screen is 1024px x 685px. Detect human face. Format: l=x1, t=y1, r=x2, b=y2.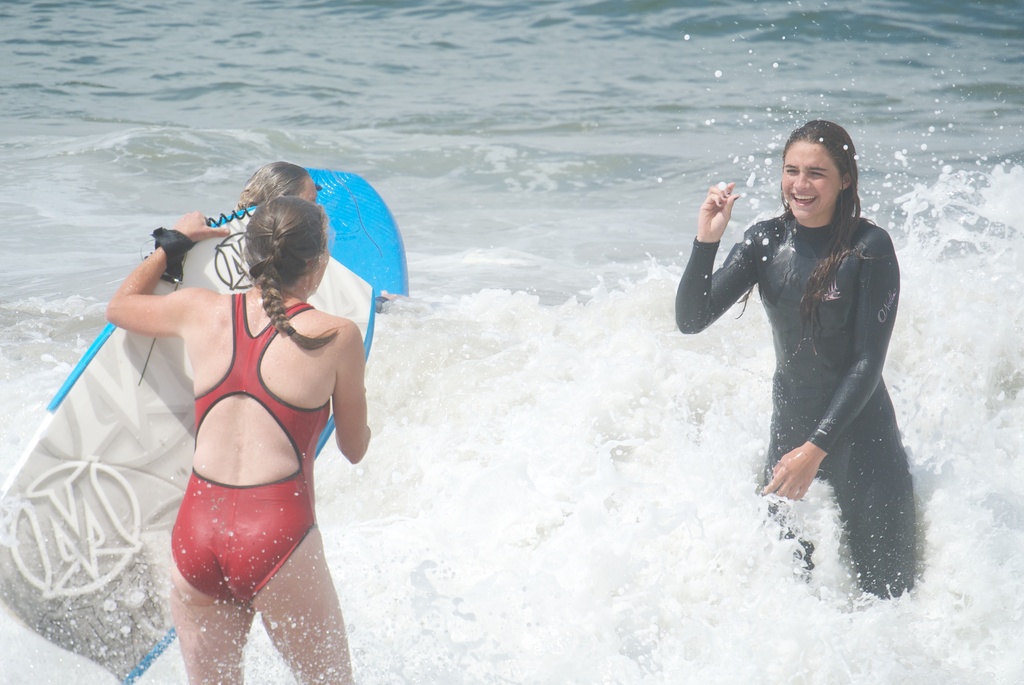
l=781, t=141, r=840, b=219.
